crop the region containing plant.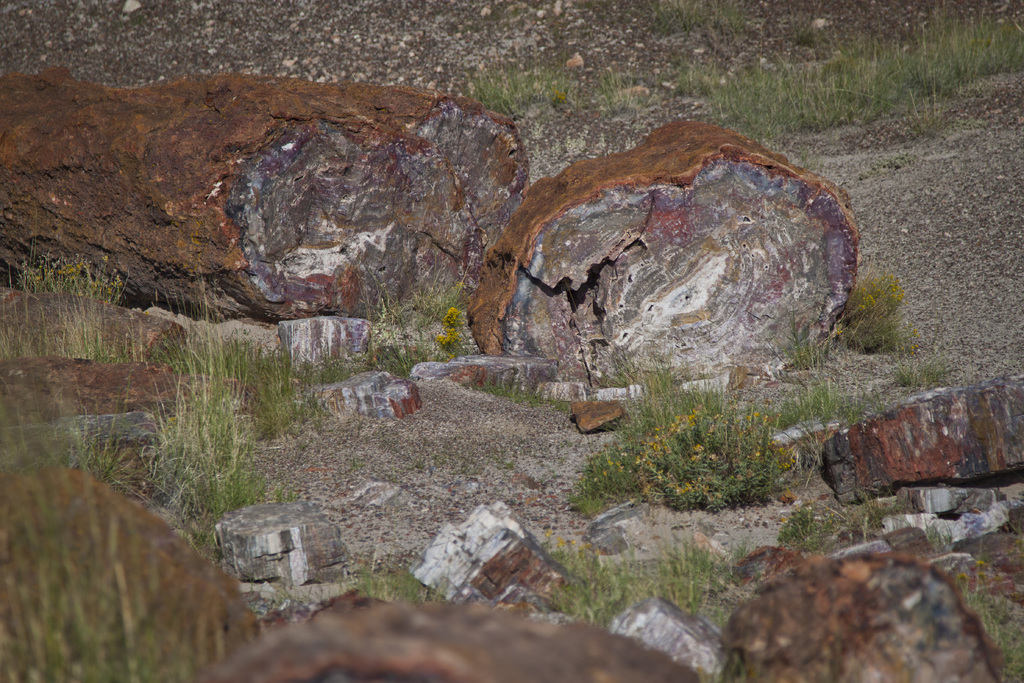
Crop region: crop(651, 540, 753, 628).
